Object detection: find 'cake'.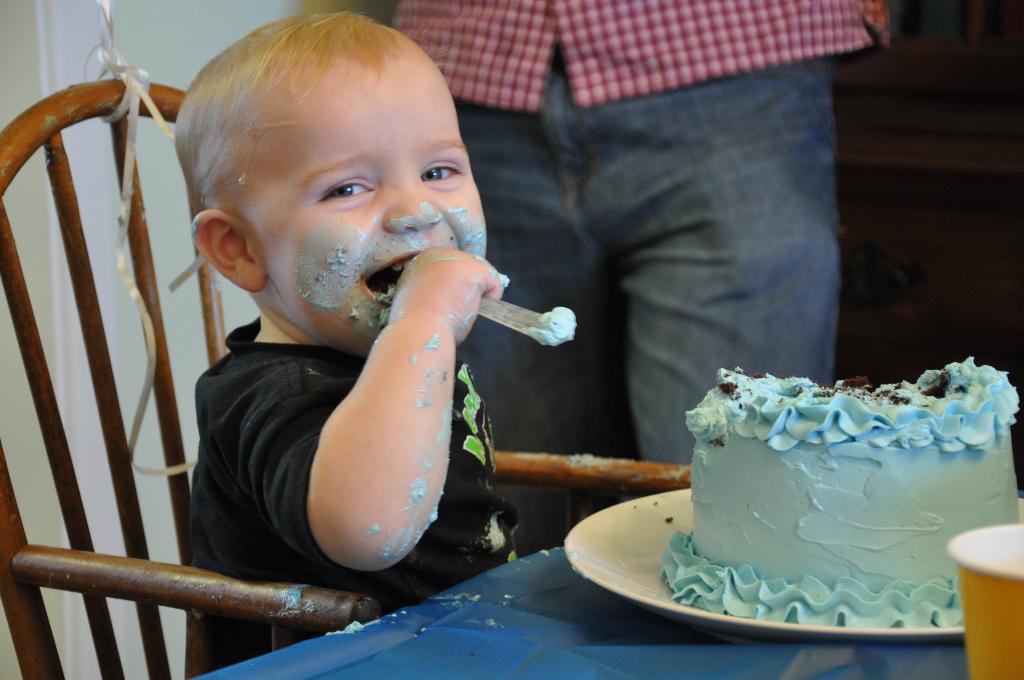
[left=661, top=355, right=1021, bottom=629].
